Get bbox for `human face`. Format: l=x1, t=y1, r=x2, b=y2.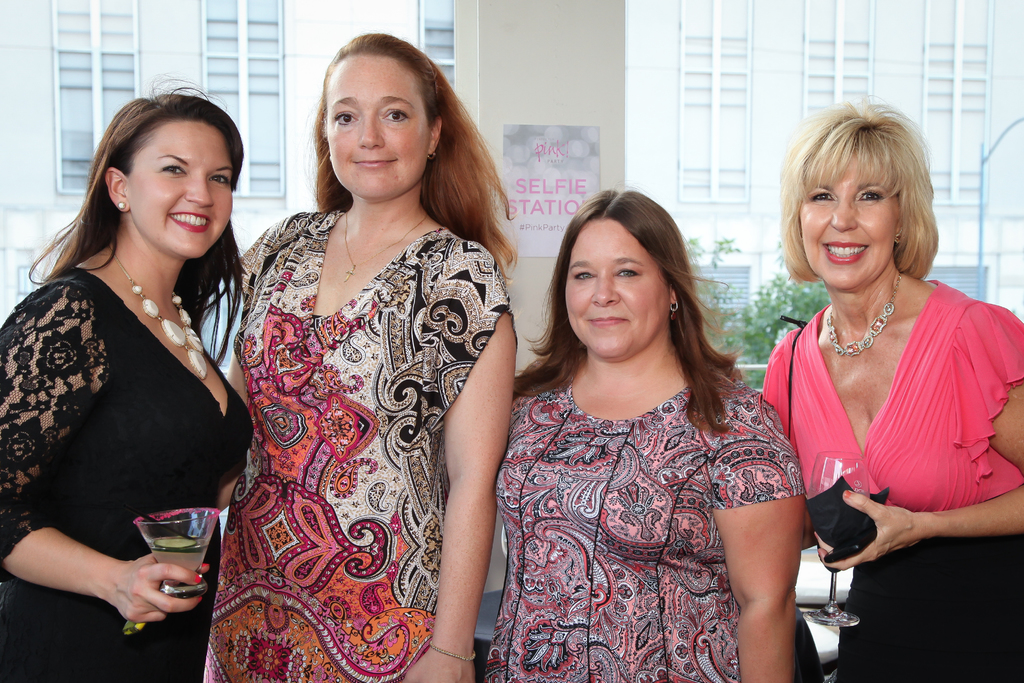
l=125, t=118, r=235, b=261.
